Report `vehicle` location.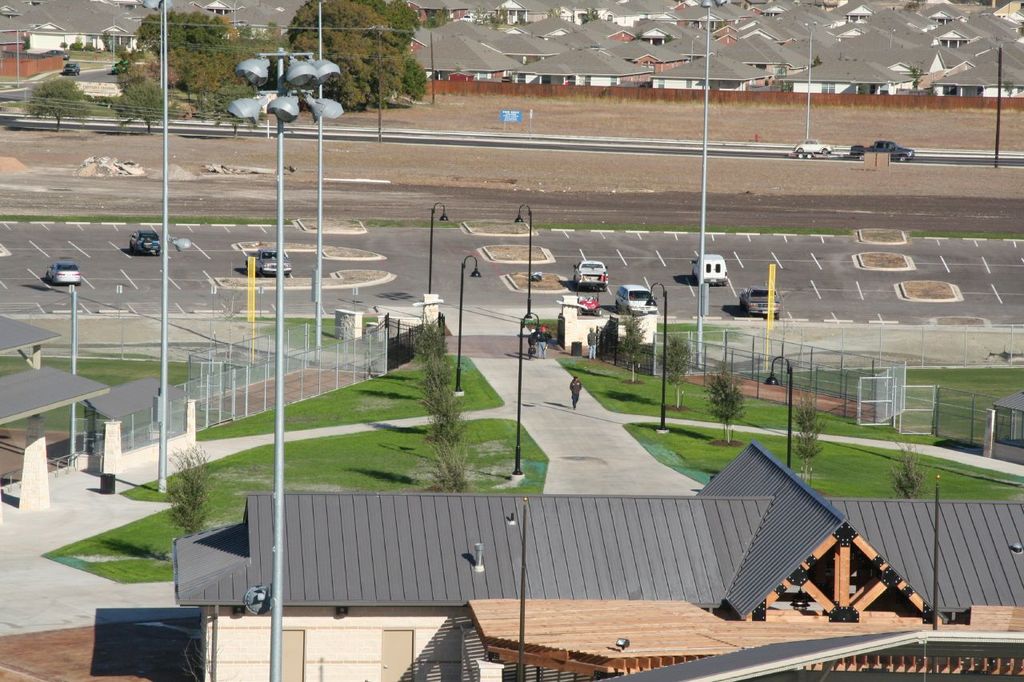
Report: crop(46, 262, 81, 288).
